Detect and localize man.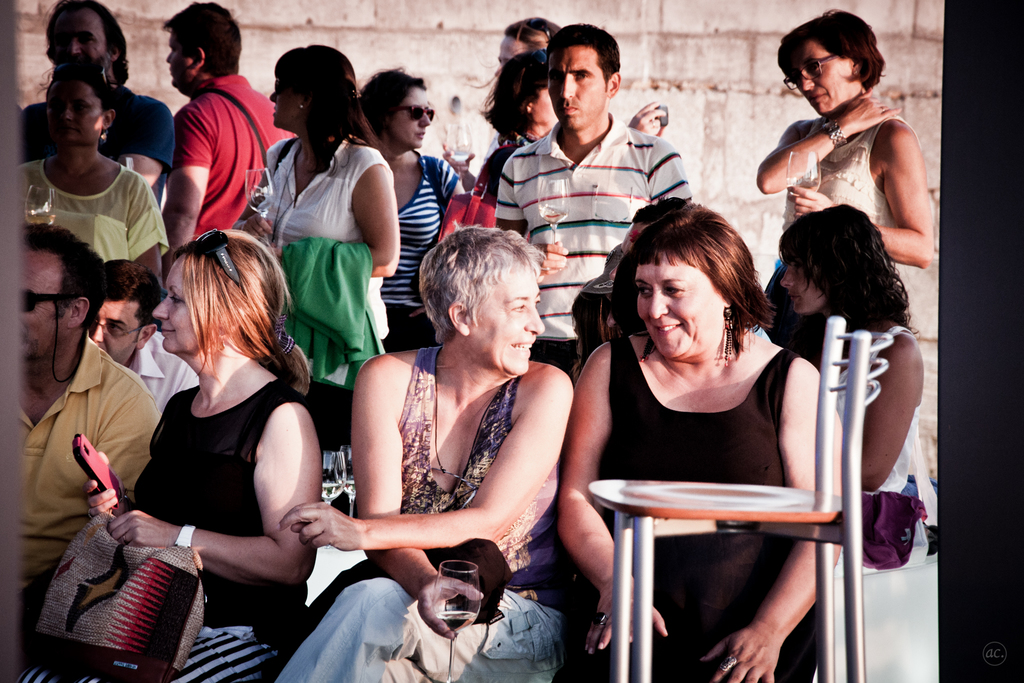
Localized at bbox=[20, 201, 179, 657].
